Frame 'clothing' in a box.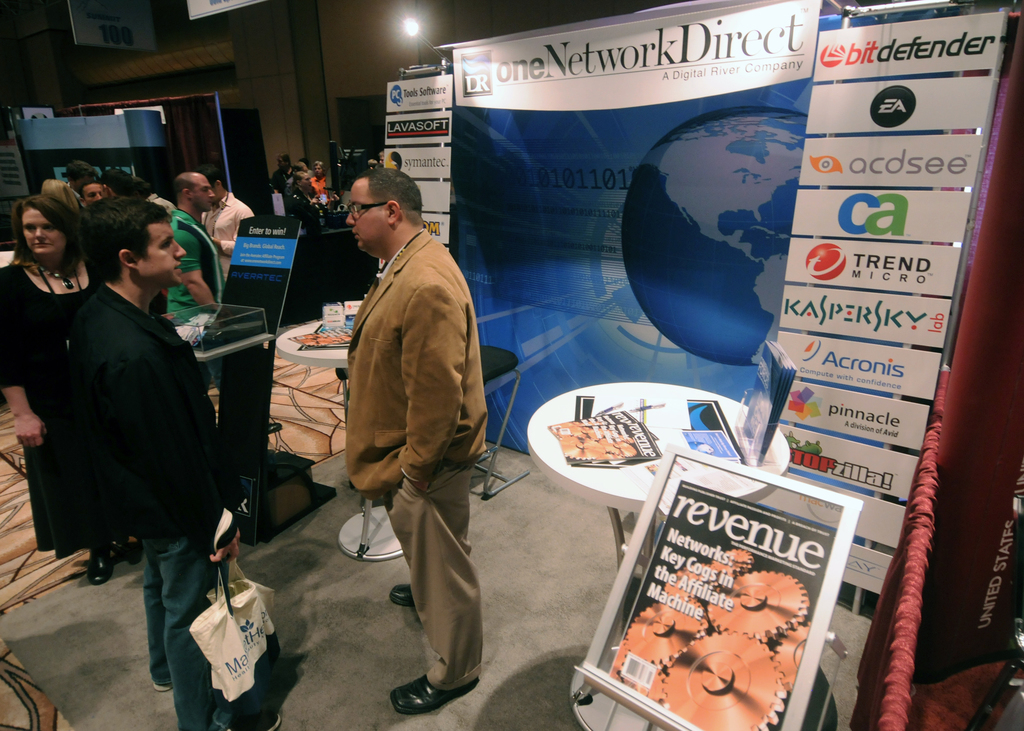
[left=166, top=213, right=225, bottom=386].
